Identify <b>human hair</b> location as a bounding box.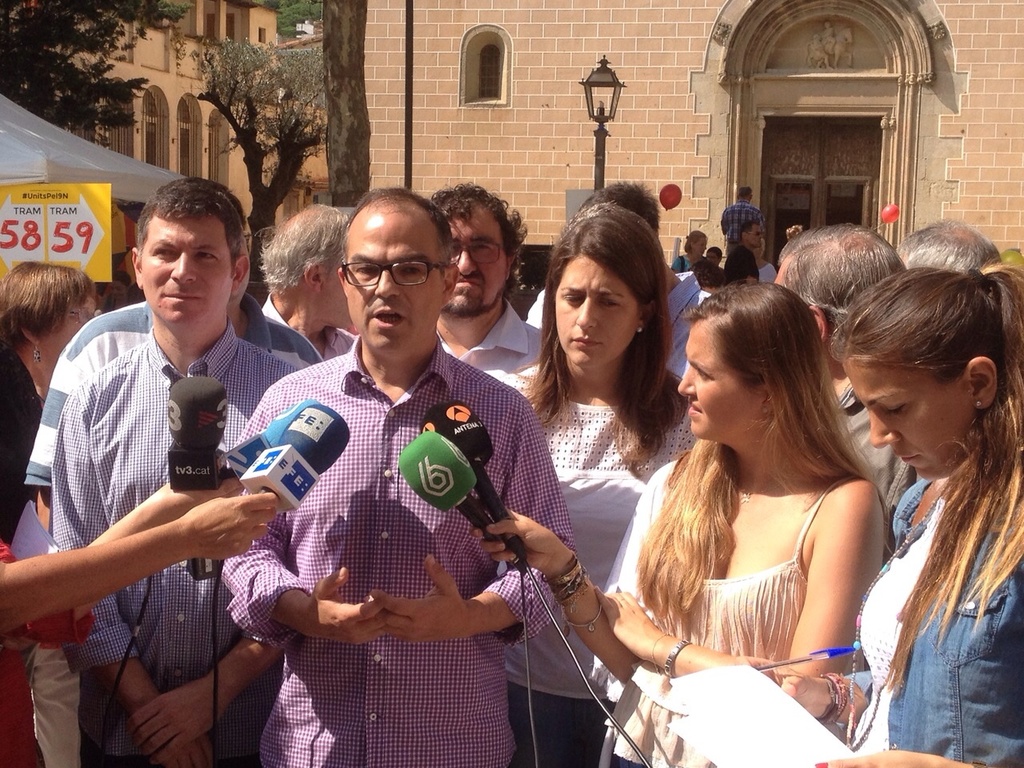
locate(530, 201, 685, 470).
